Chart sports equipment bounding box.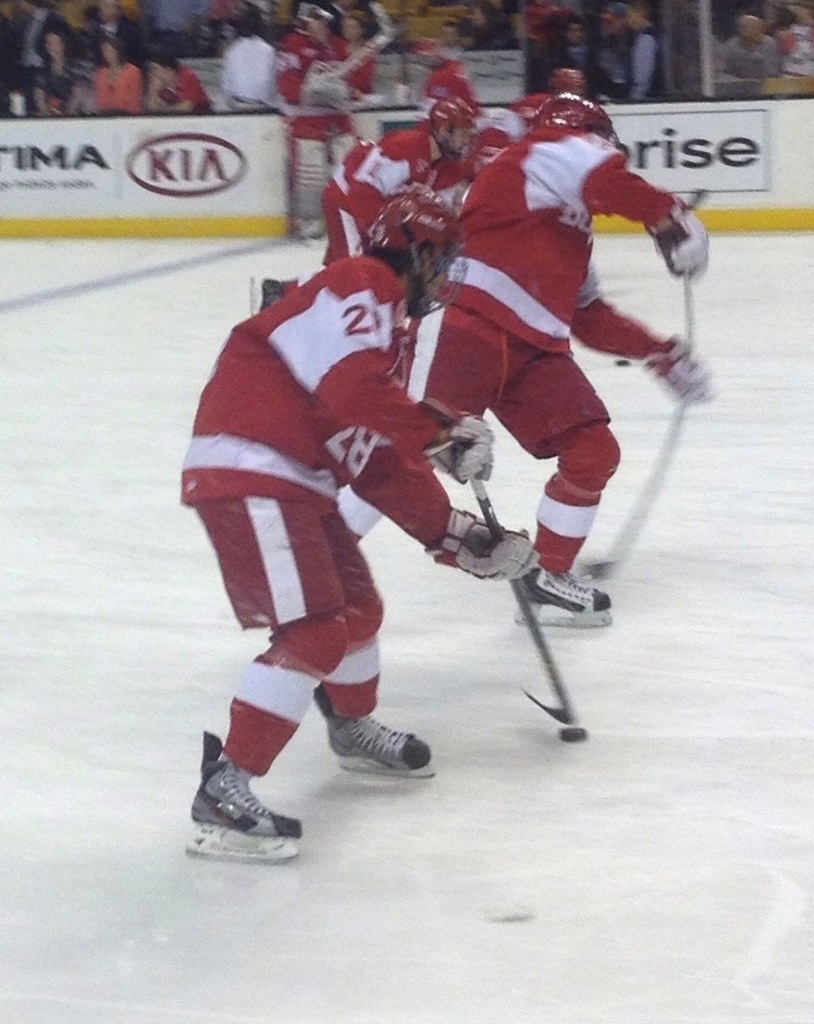
Charted: (x1=504, y1=555, x2=616, y2=624).
